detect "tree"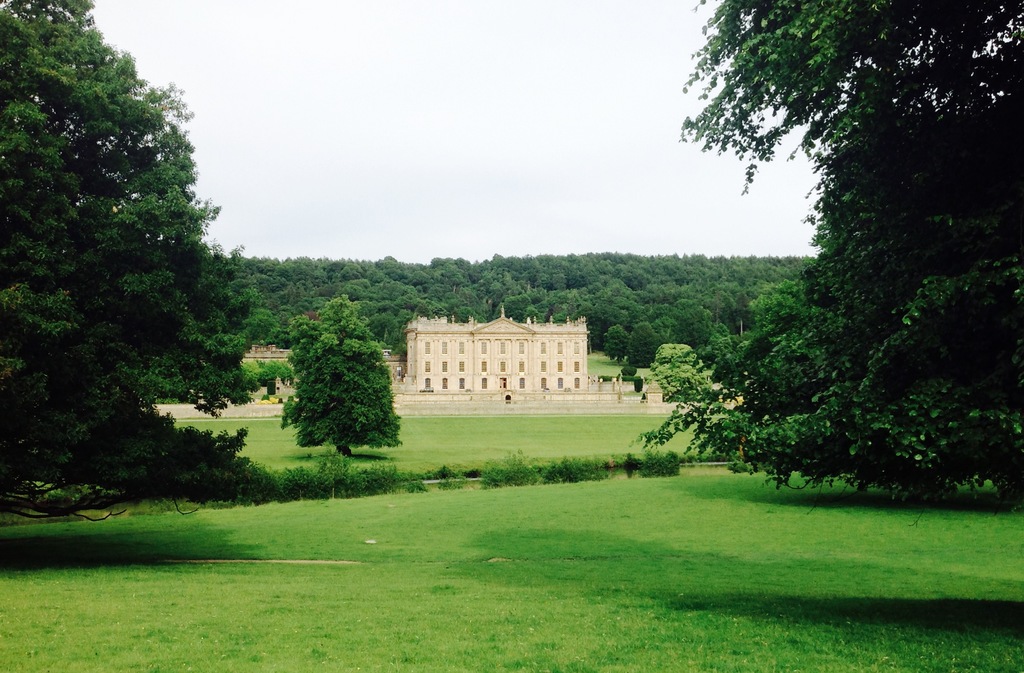
643 0 1023 494
